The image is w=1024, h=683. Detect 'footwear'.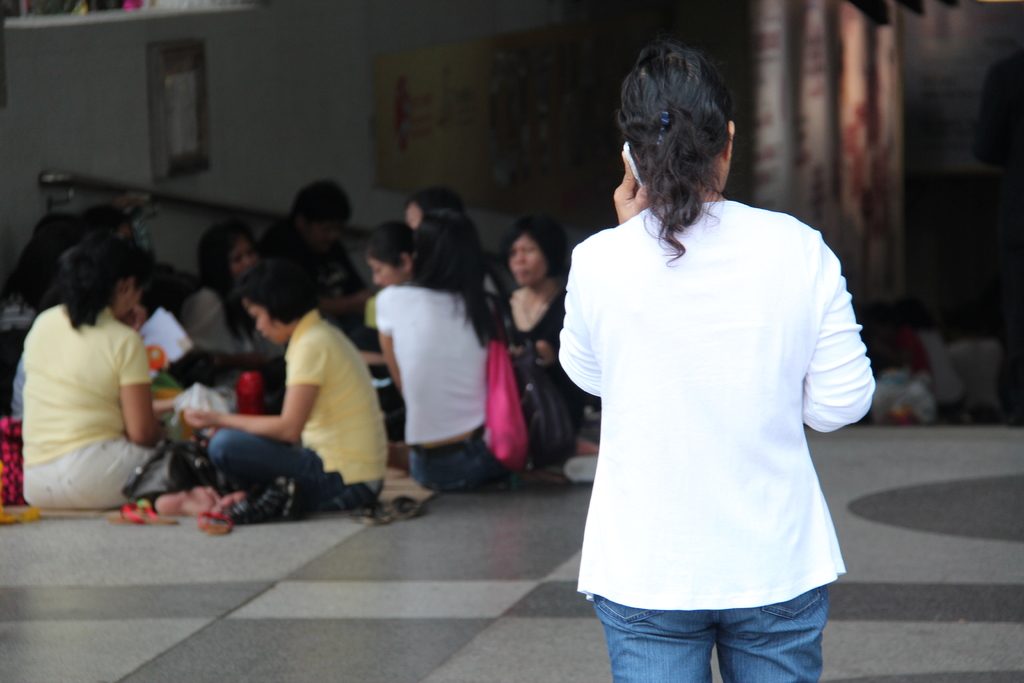
Detection: left=346, top=500, right=396, bottom=531.
